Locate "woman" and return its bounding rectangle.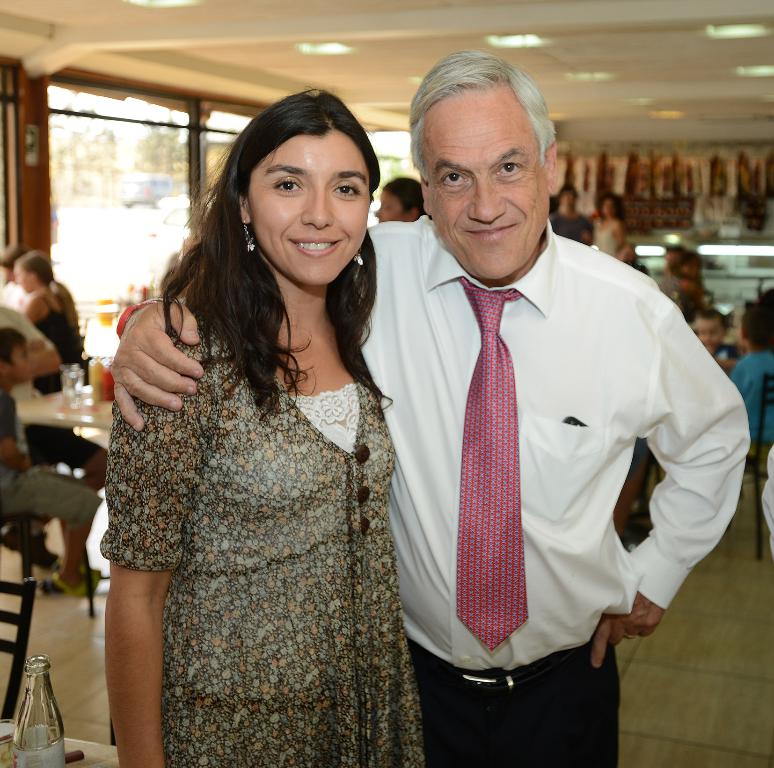
104,82,425,767.
